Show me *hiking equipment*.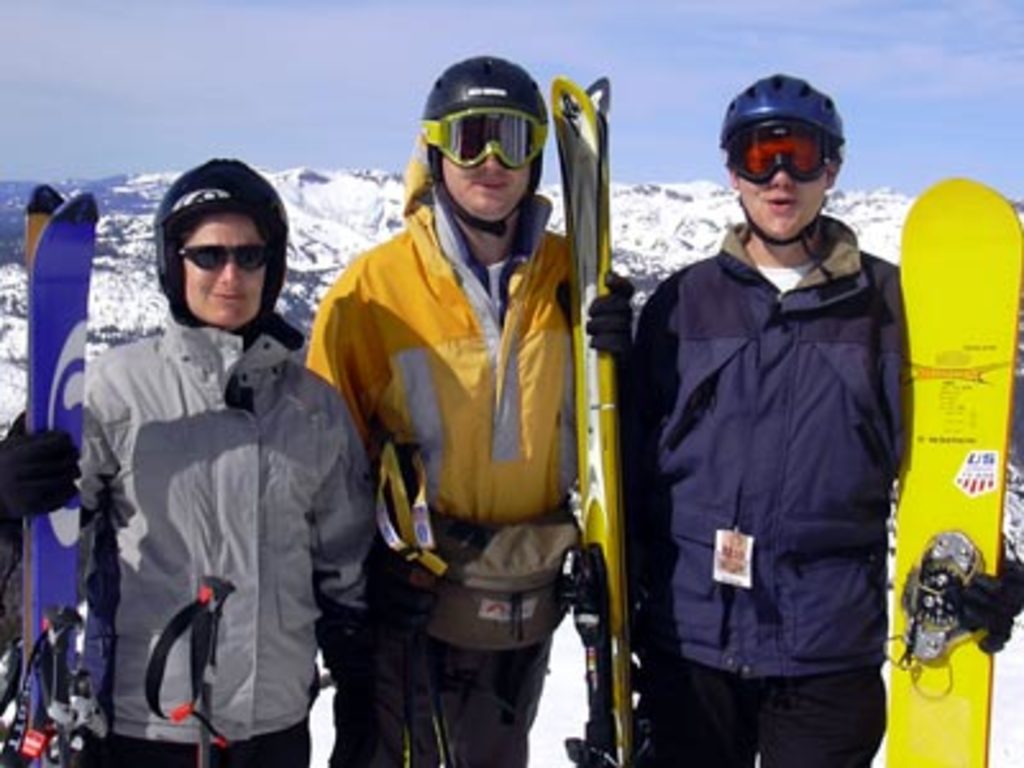
*hiking equipment* is here: [417, 51, 553, 238].
